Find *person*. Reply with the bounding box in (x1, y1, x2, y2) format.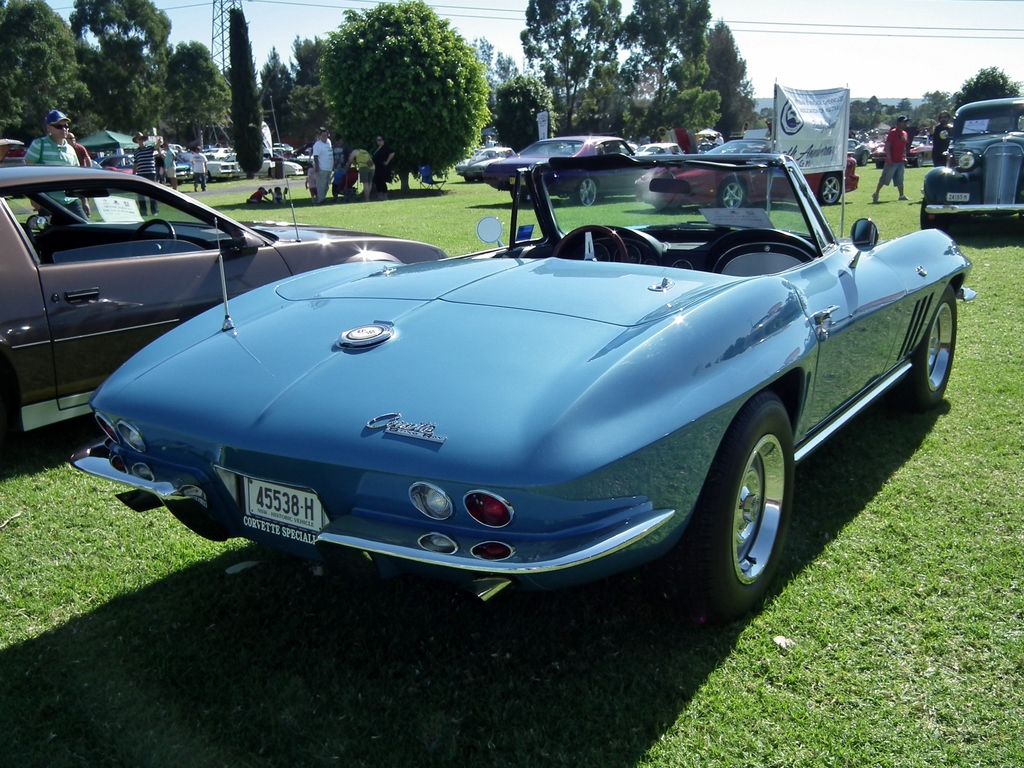
(124, 130, 160, 217).
